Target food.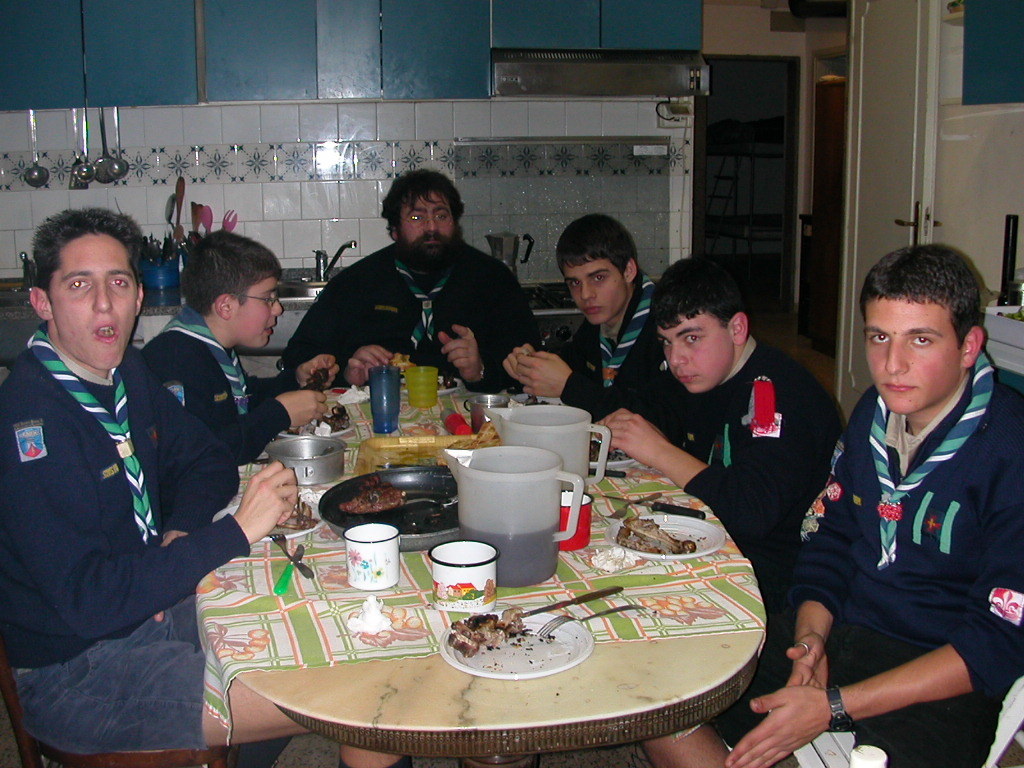
Target region: left=288, top=404, right=351, bottom=432.
